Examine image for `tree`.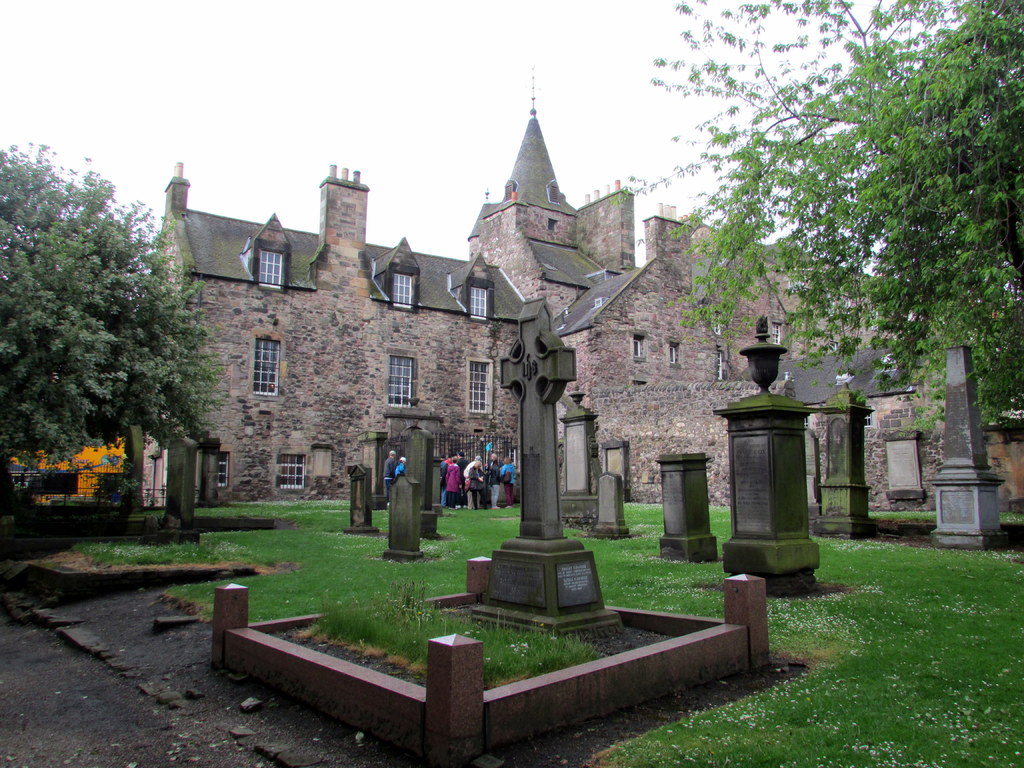
Examination result: left=27, top=164, right=241, bottom=546.
